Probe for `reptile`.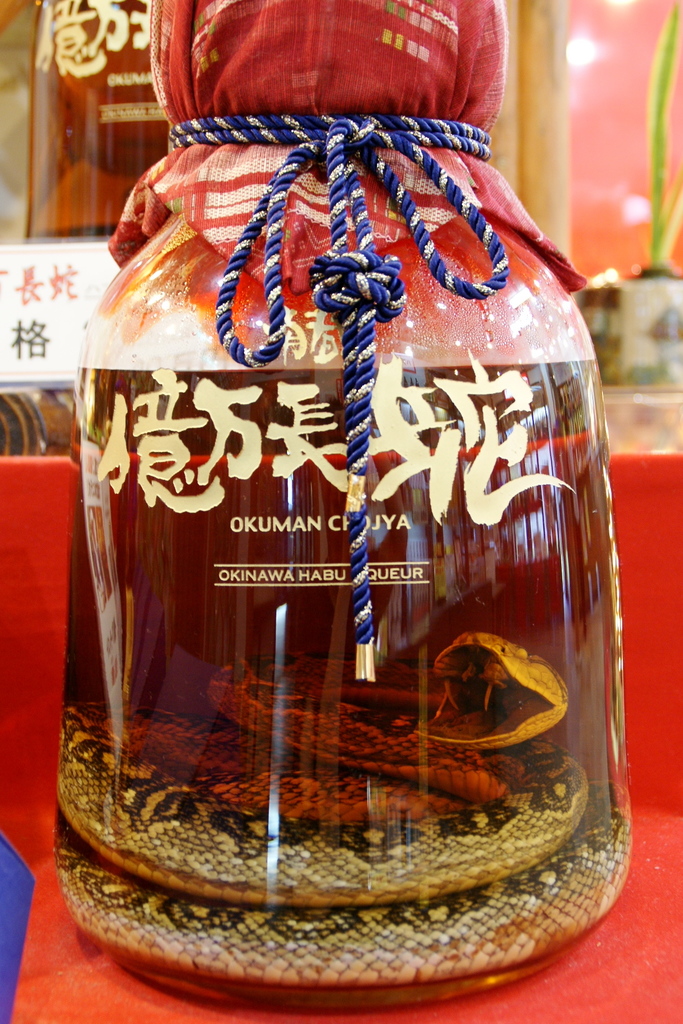
Probe result: bbox=(55, 637, 634, 992).
